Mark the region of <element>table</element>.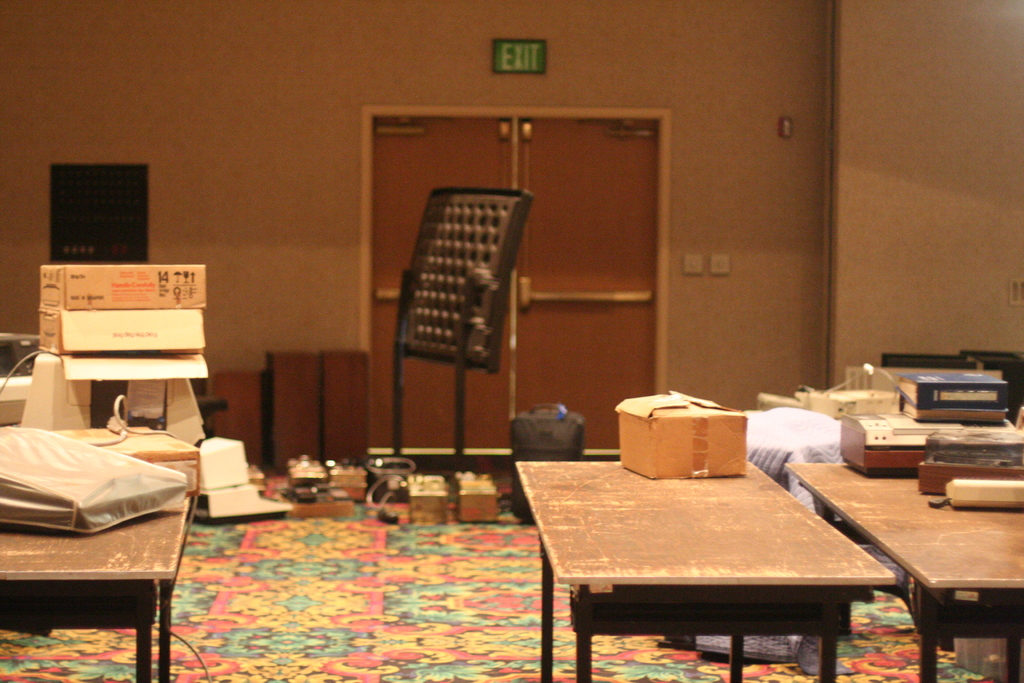
Region: (786, 441, 1023, 682).
